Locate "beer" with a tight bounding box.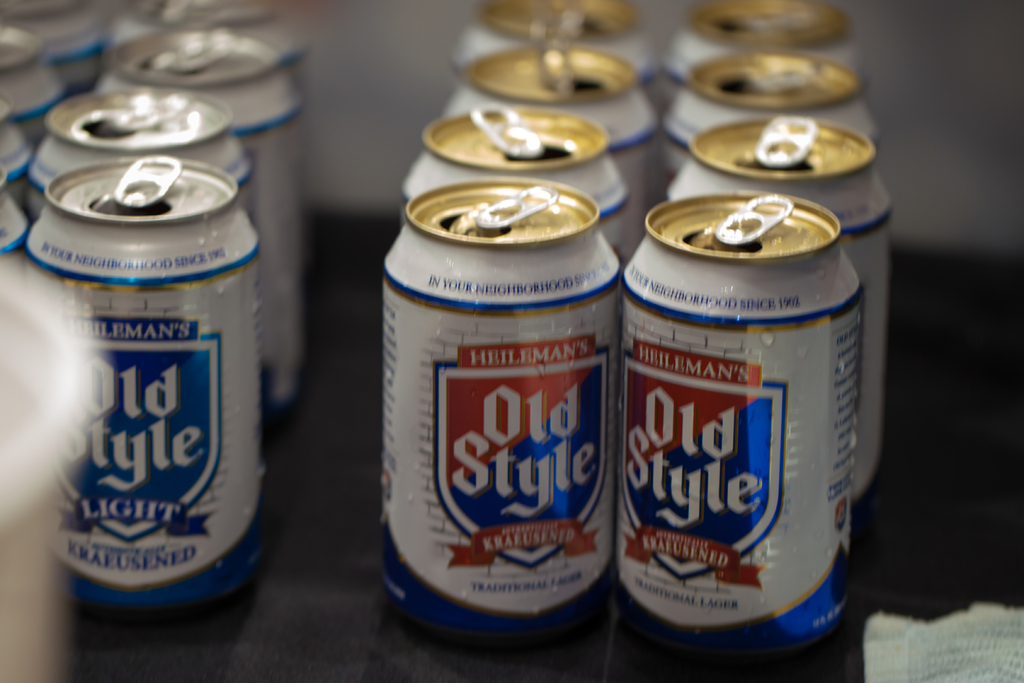
667:0:858:83.
